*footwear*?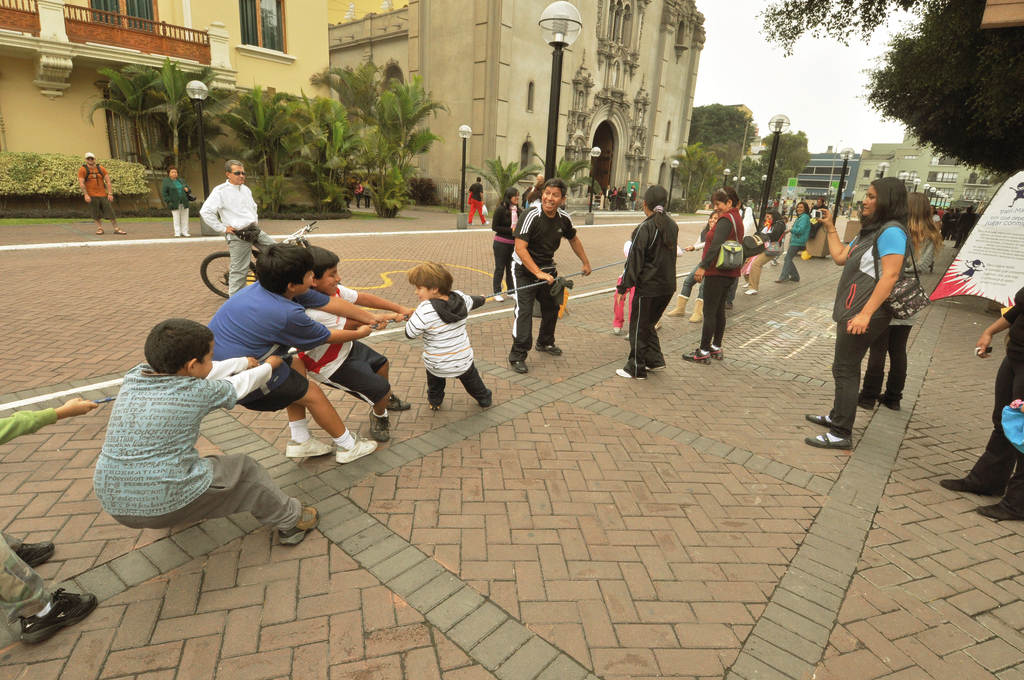
bbox(858, 393, 871, 408)
